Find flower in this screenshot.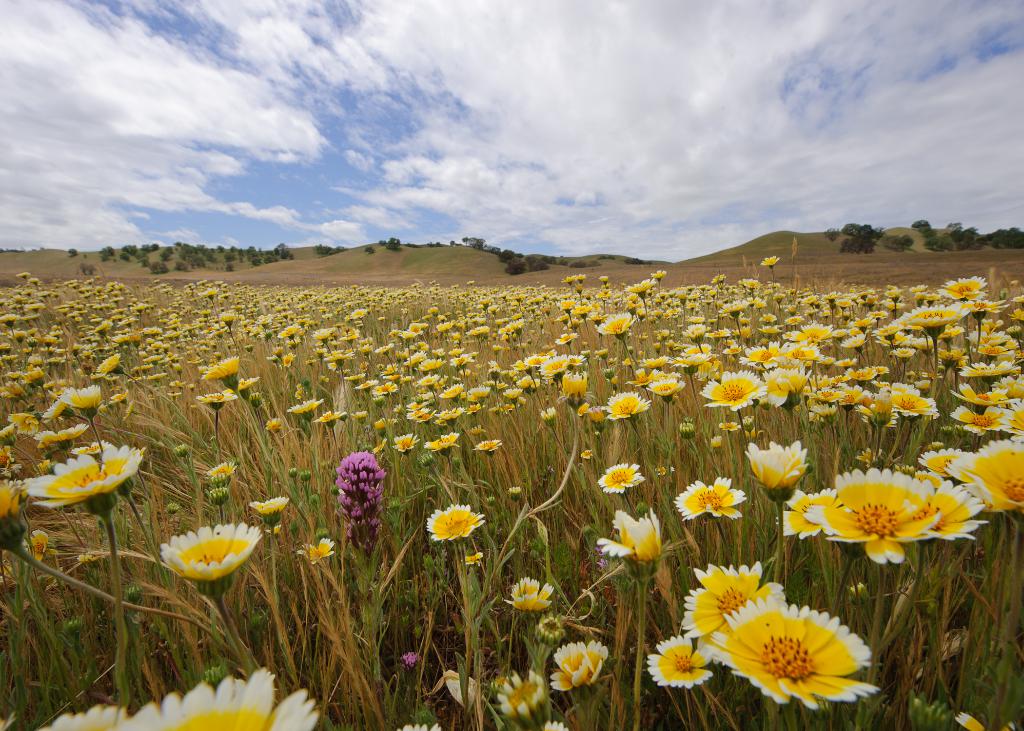
The bounding box for flower is left=953, top=709, right=989, bottom=730.
